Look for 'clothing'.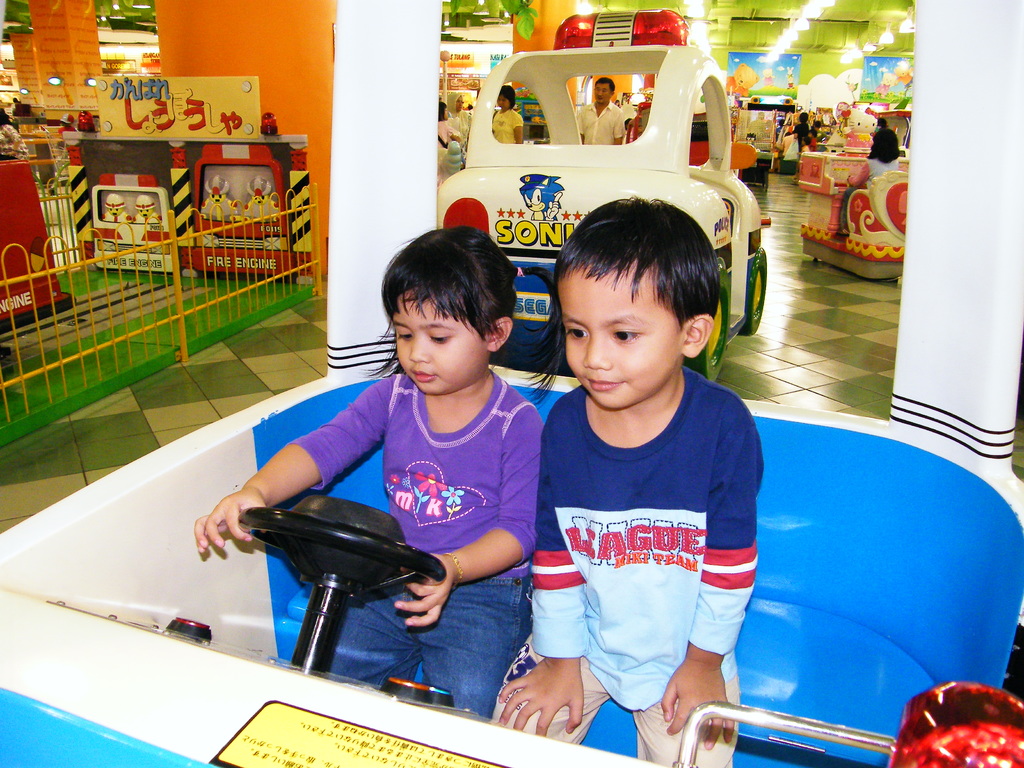
Found: <box>287,373,540,717</box>.
